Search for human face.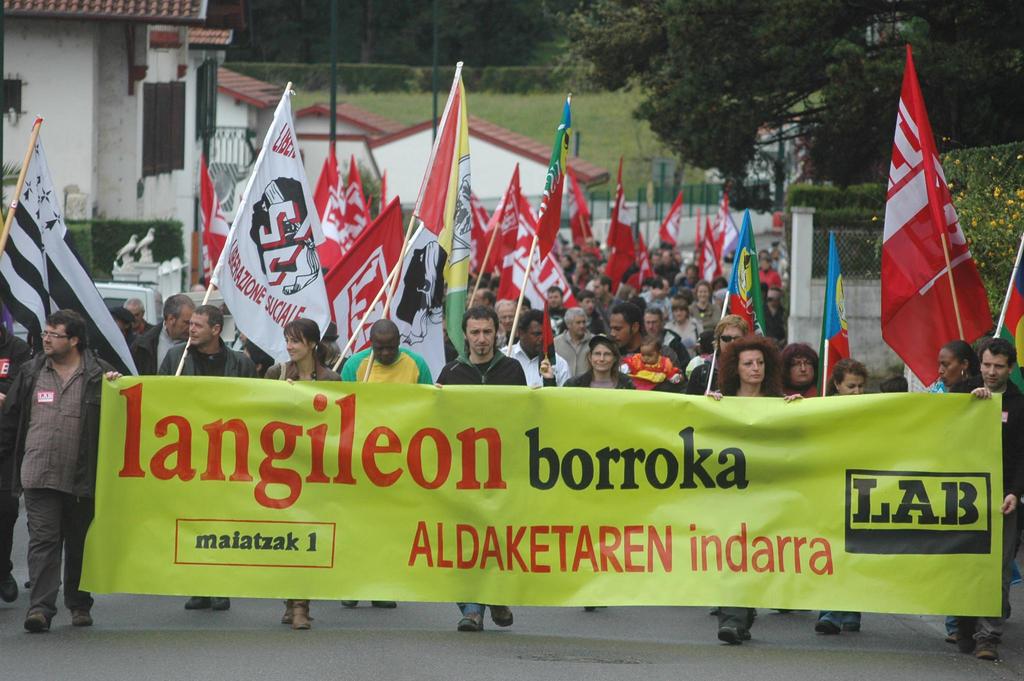
Found at <region>786, 352, 816, 384</region>.
